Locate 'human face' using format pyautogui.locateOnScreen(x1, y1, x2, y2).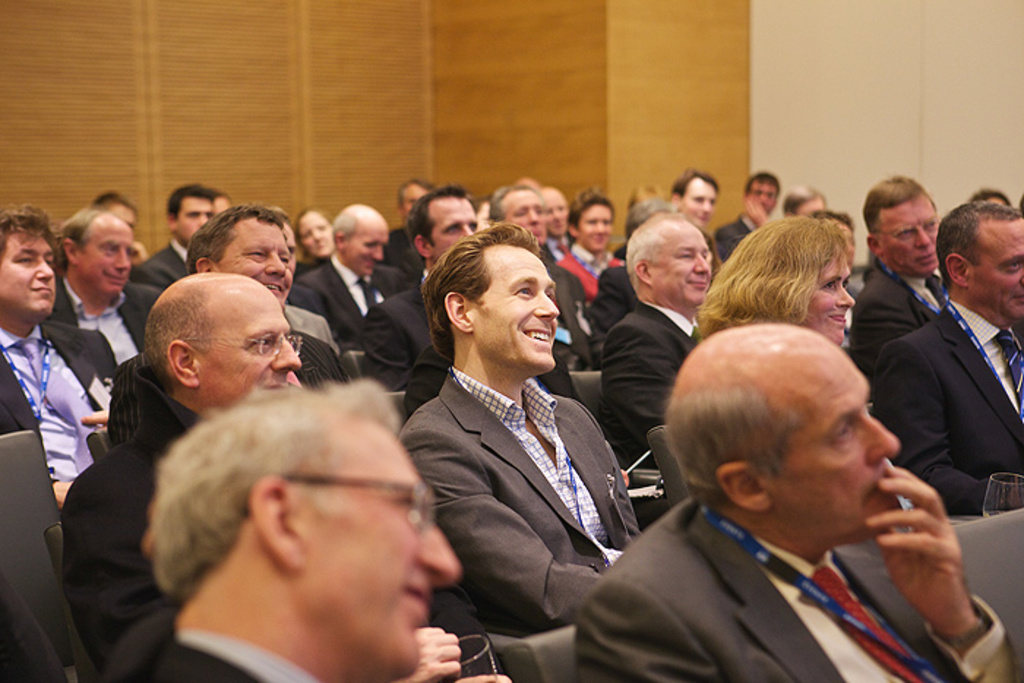
pyautogui.locateOnScreen(499, 193, 550, 249).
